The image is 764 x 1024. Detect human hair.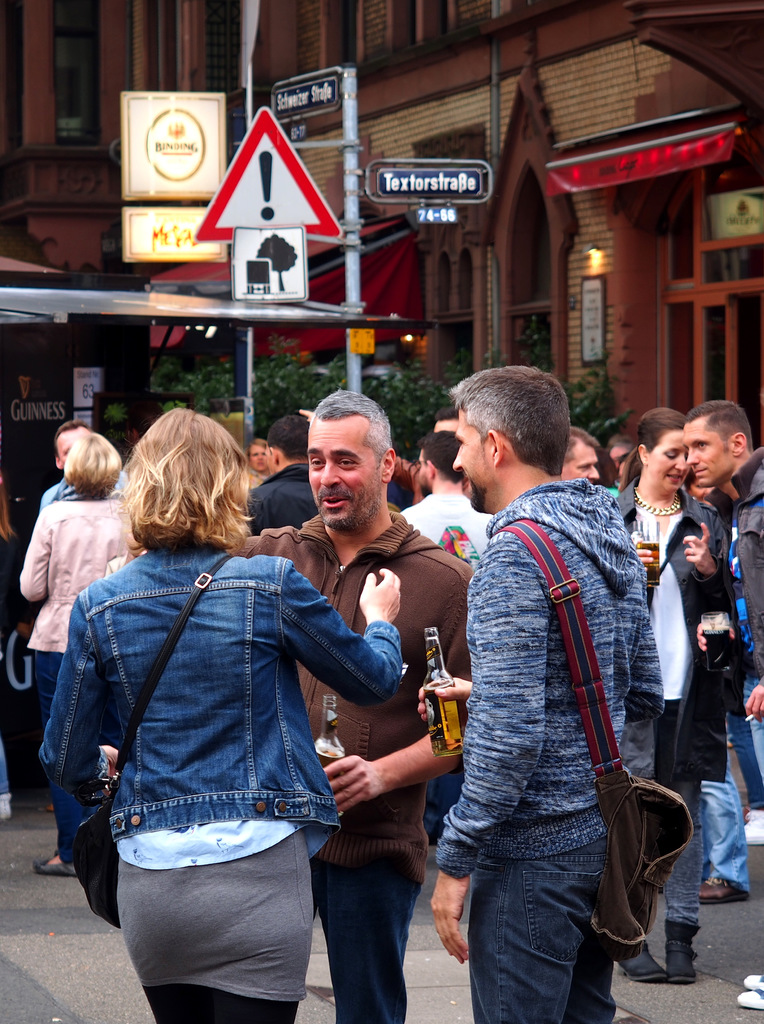
Detection: {"left": 267, "top": 414, "right": 310, "bottom": 461}.
